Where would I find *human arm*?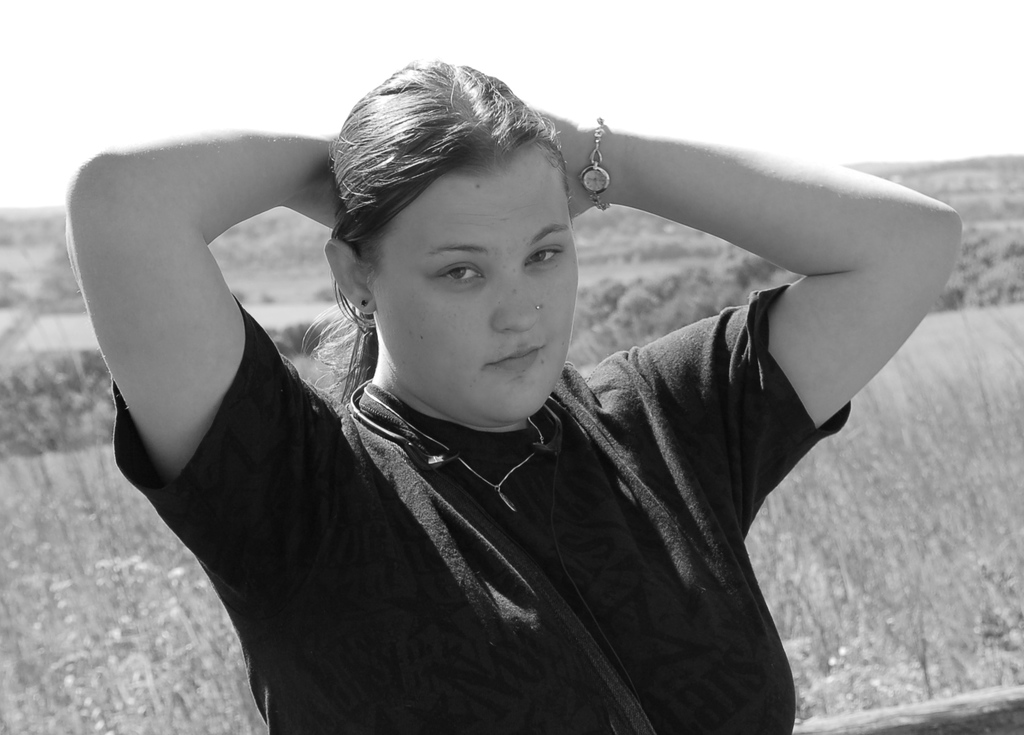
At box=[556, 105, 968, 556].
